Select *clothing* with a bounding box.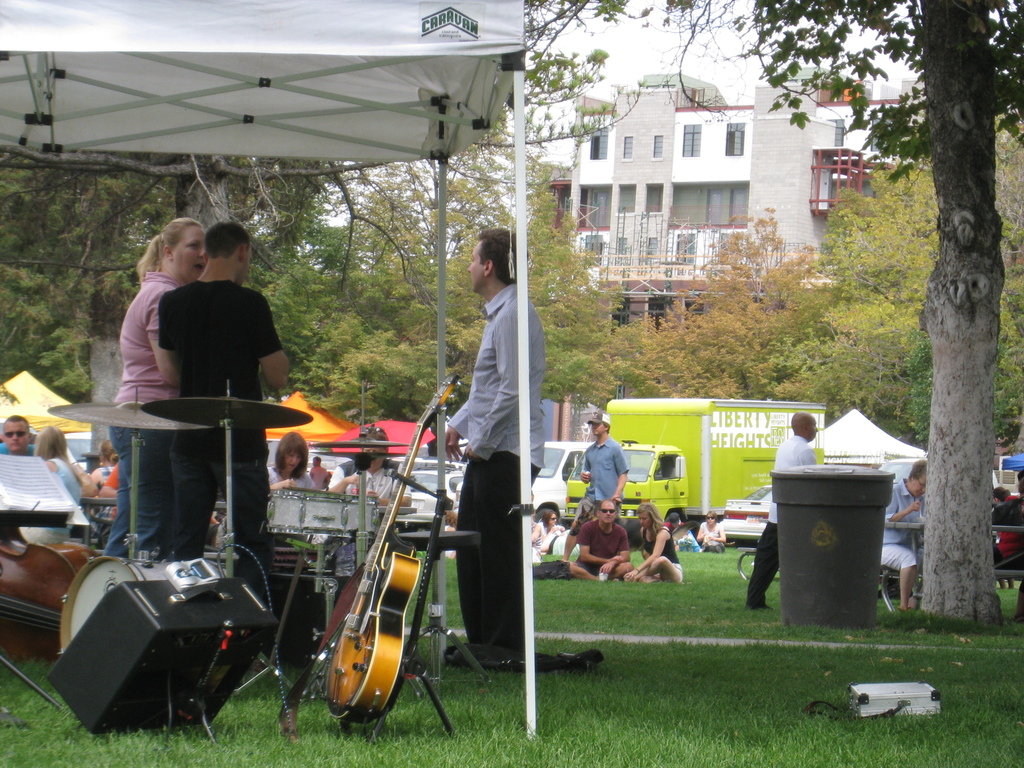
detection(161, 281, 282, 643).
